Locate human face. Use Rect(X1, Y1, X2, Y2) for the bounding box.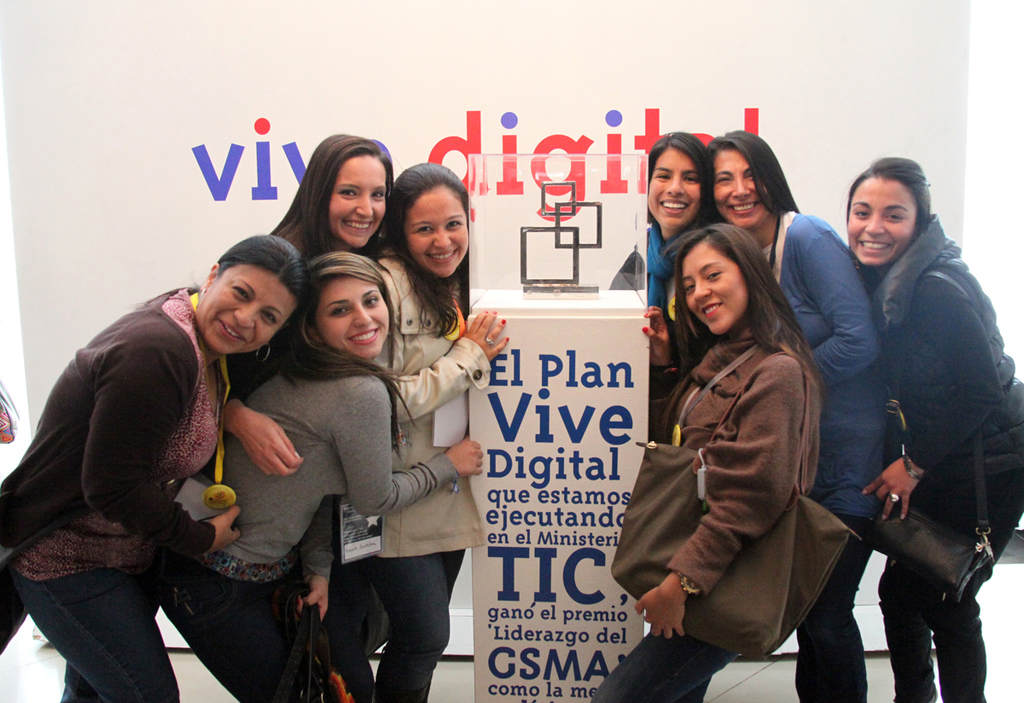
Rect(645, 147, 701, 226).
